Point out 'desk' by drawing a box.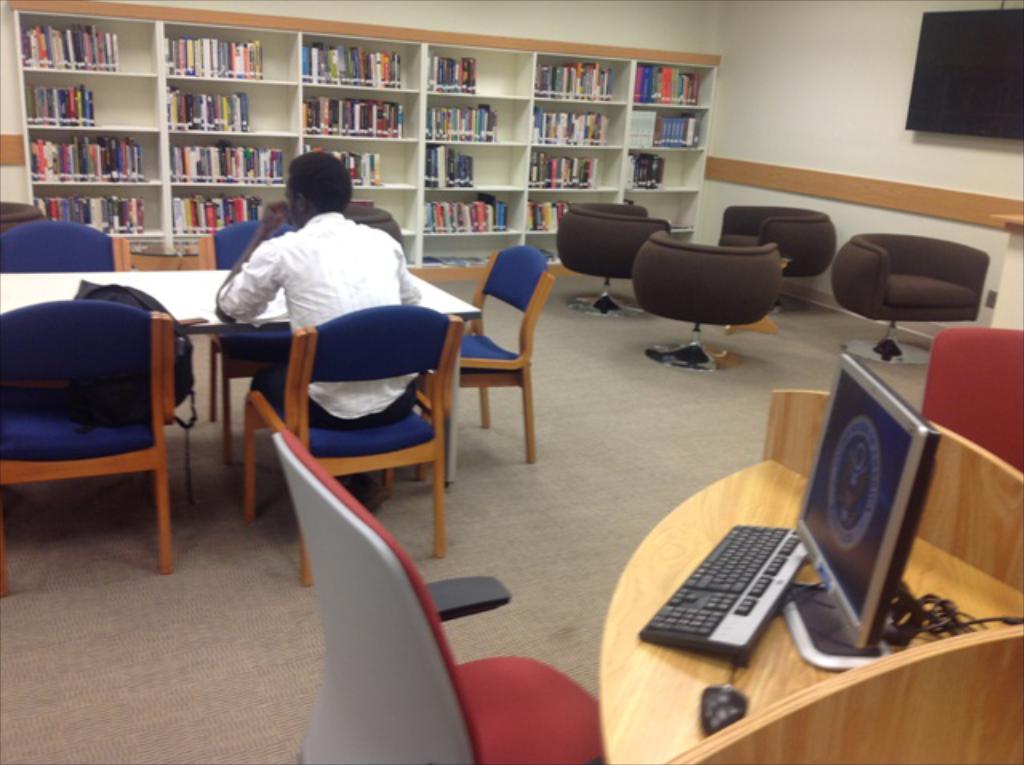
[533, 408, 1011, 749].
